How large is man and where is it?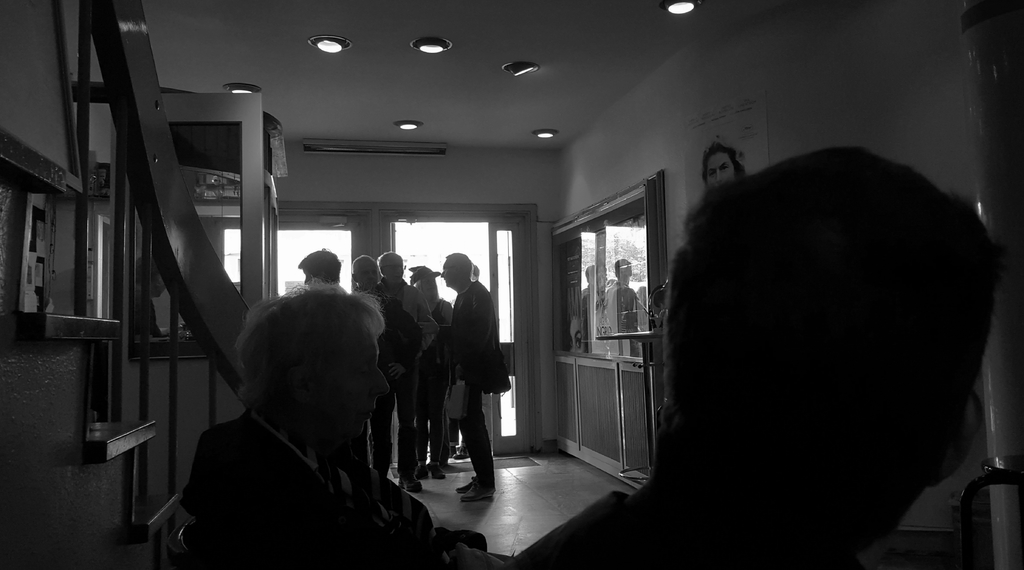
Bounding box: 187 285 515 569.
